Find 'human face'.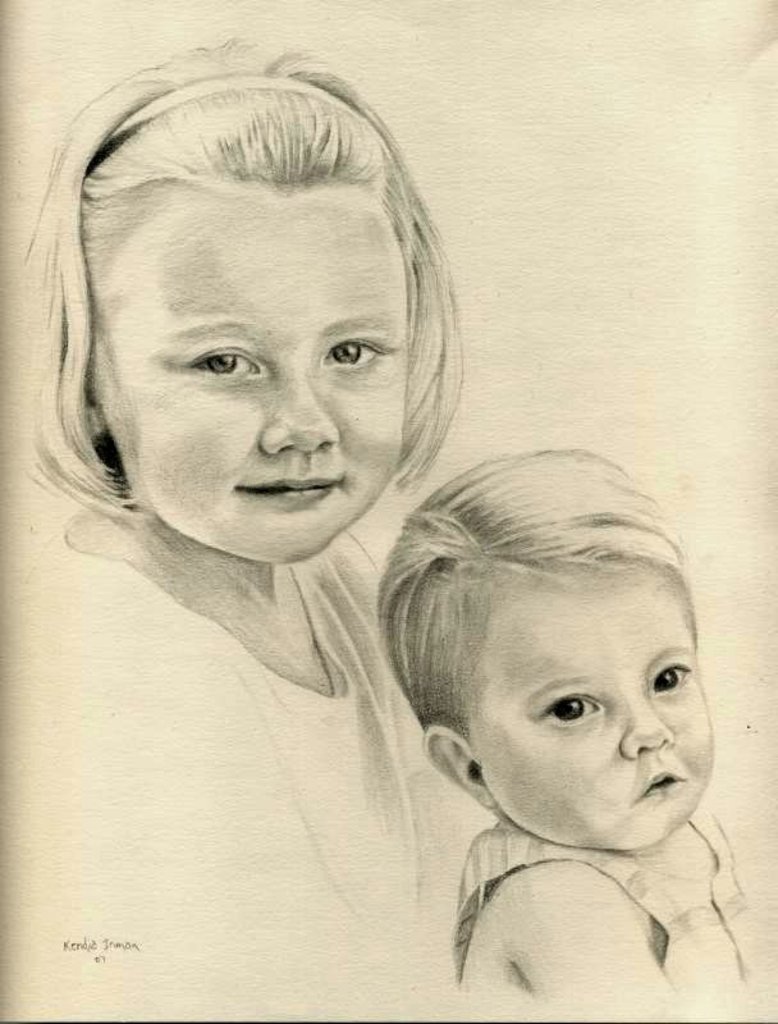
<bbox>97, 191, 411, 558</bbox>.
